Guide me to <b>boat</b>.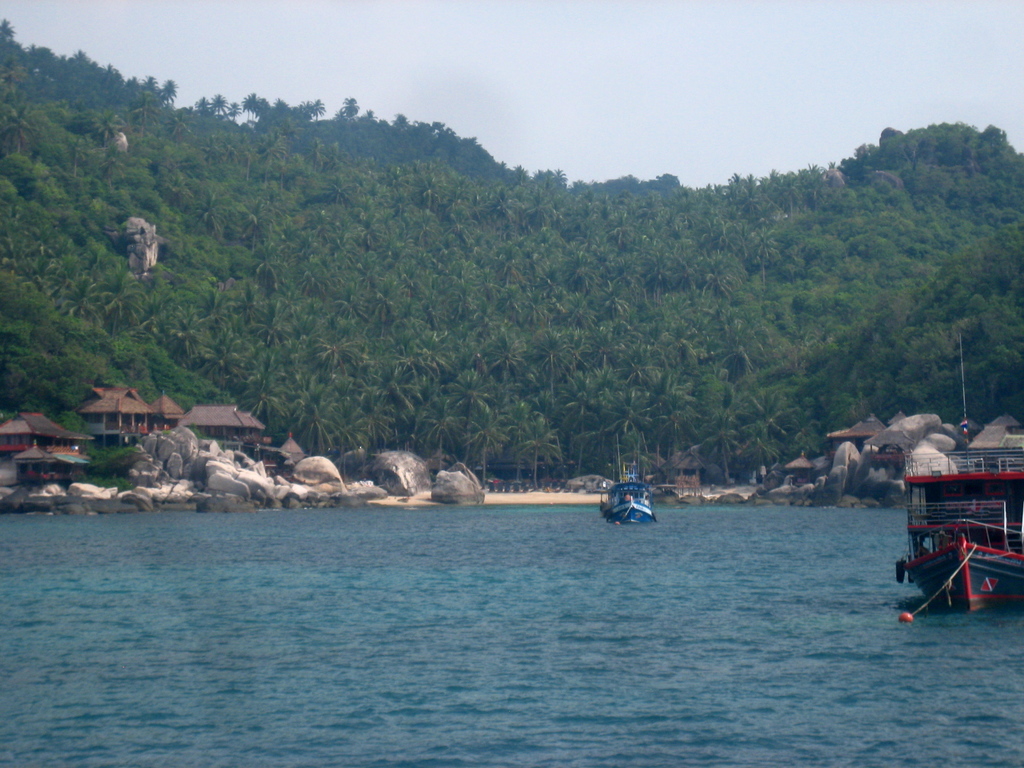
Guidance: Rect(598, 461, 655, 532).
